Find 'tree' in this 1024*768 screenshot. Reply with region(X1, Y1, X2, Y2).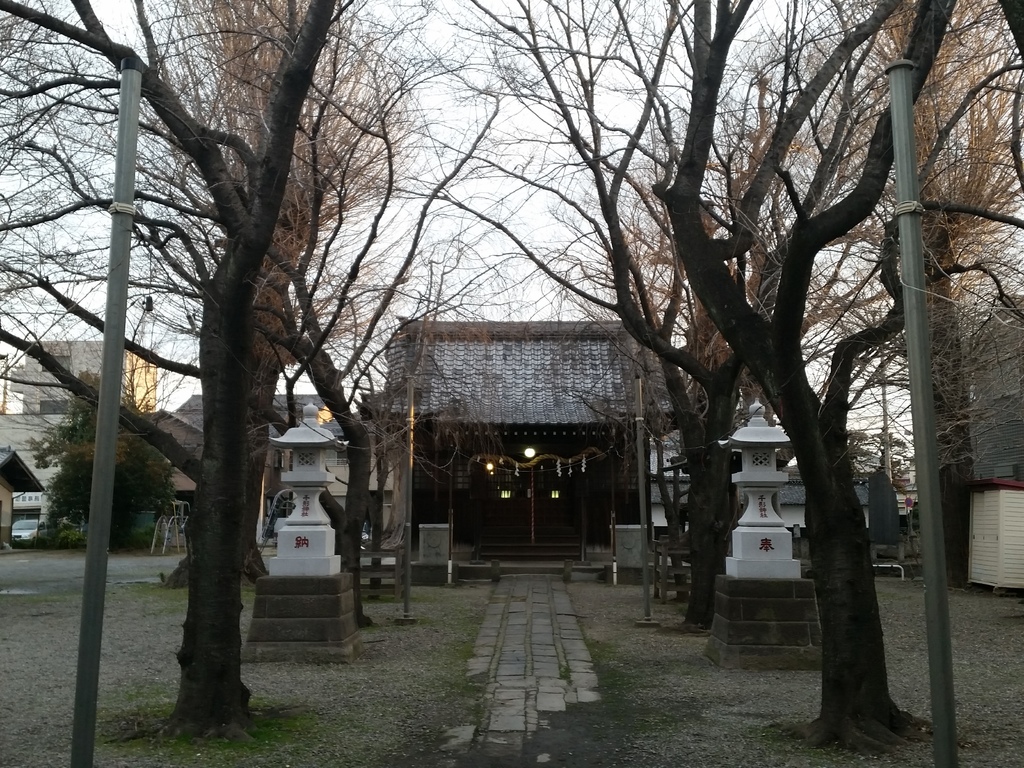
region(0, 0, 379, 735).
